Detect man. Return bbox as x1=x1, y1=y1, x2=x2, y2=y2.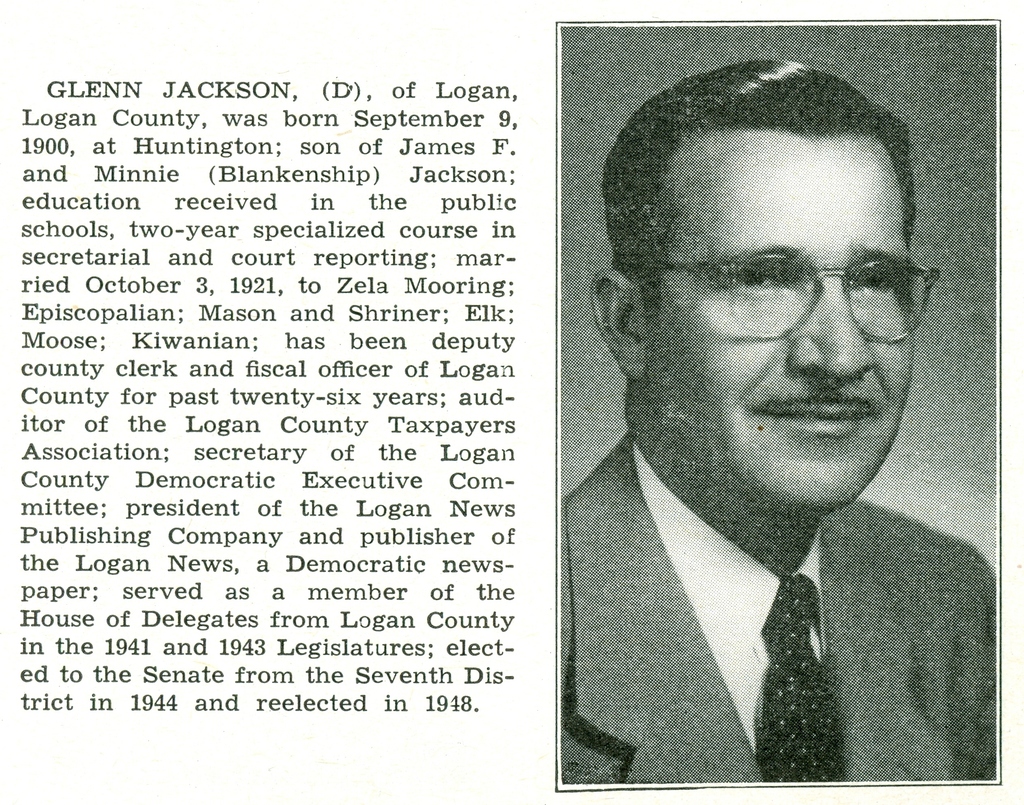
x1=492, y1=64, x2=1003, y2=781.
